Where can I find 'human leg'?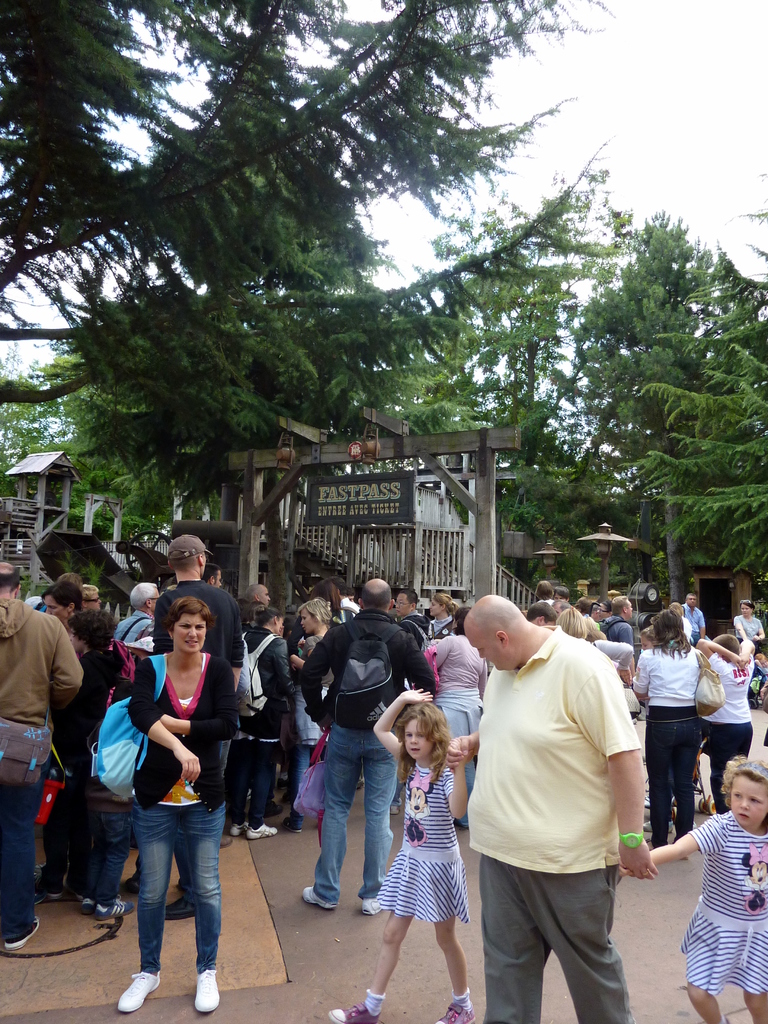
You can find it at select_region(420, 860, 476, 1023).
